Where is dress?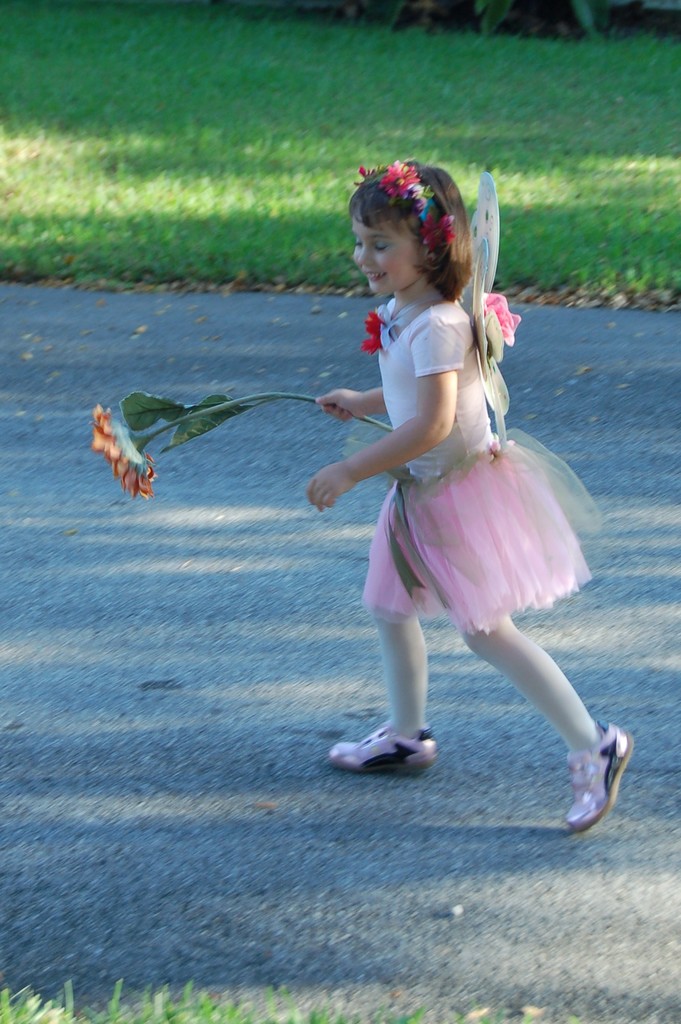
(x1=338, y1=317, x2=609, y2=697).
